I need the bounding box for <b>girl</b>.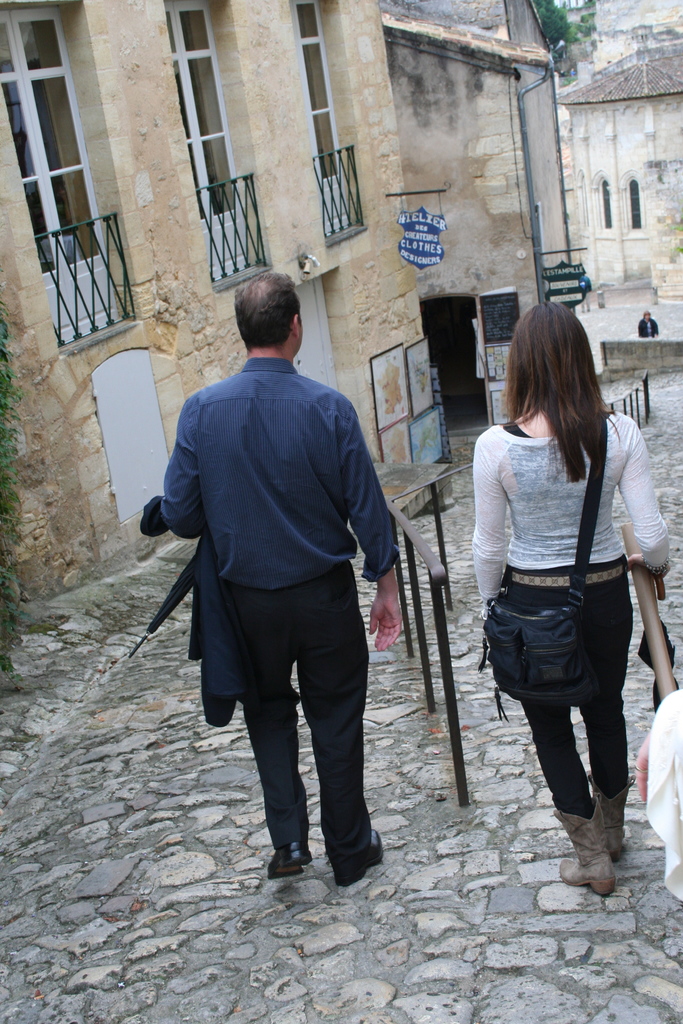
Here it is: bbox(466, 297, 671, 895).
